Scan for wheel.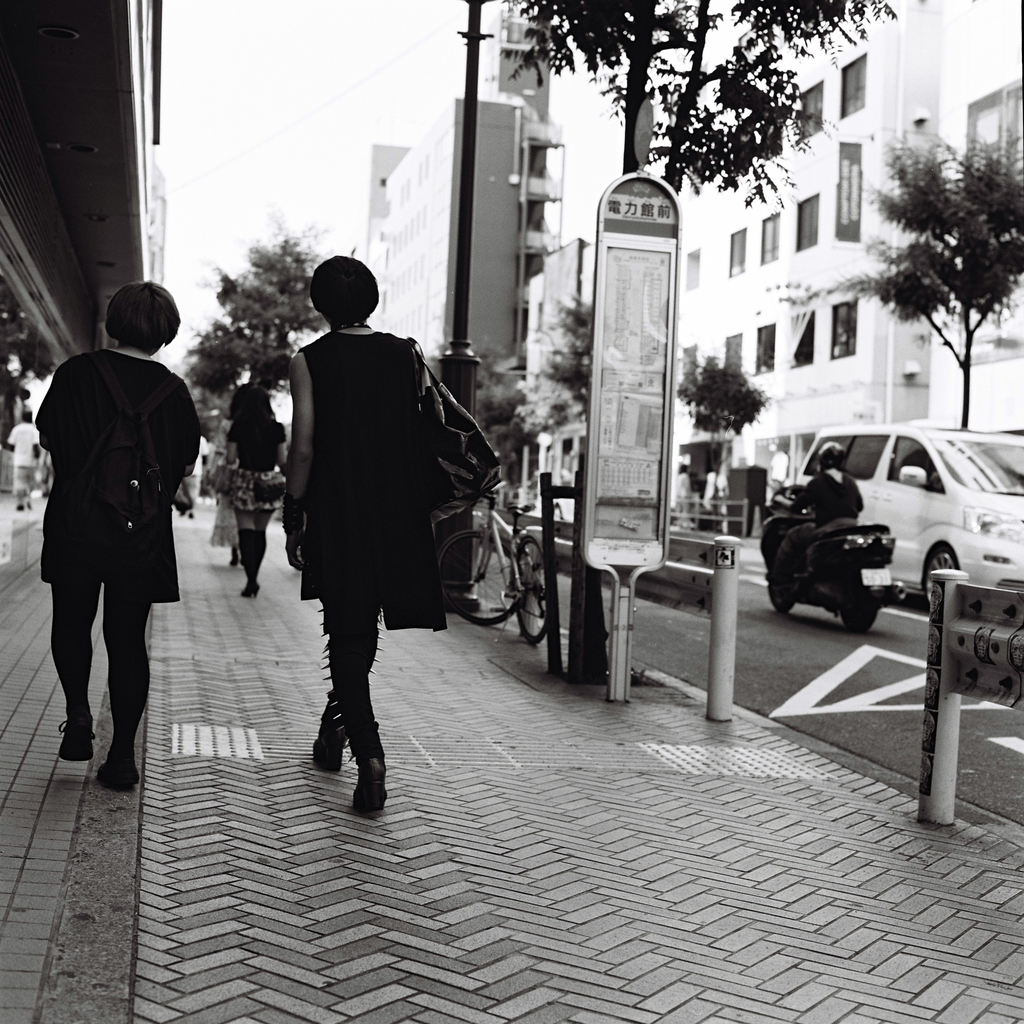
Scan result: (439,526,525,628).
